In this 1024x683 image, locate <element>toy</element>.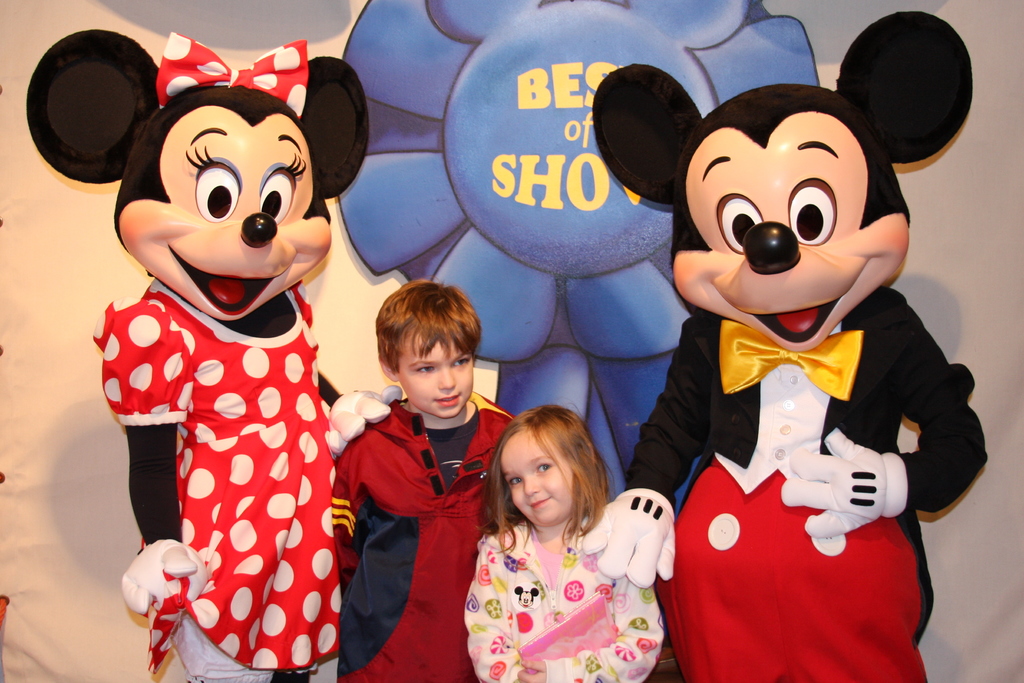
Bounding box: detection(28, 35, 369, 682).
